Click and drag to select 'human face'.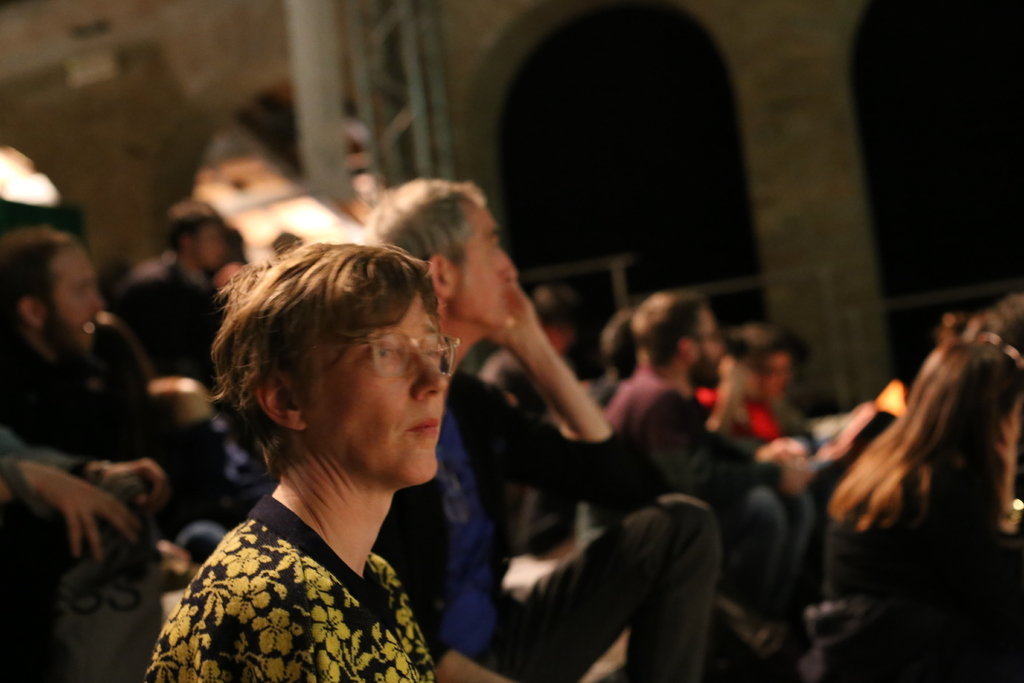
Selection: bbox(746, 359, 790, 407).
